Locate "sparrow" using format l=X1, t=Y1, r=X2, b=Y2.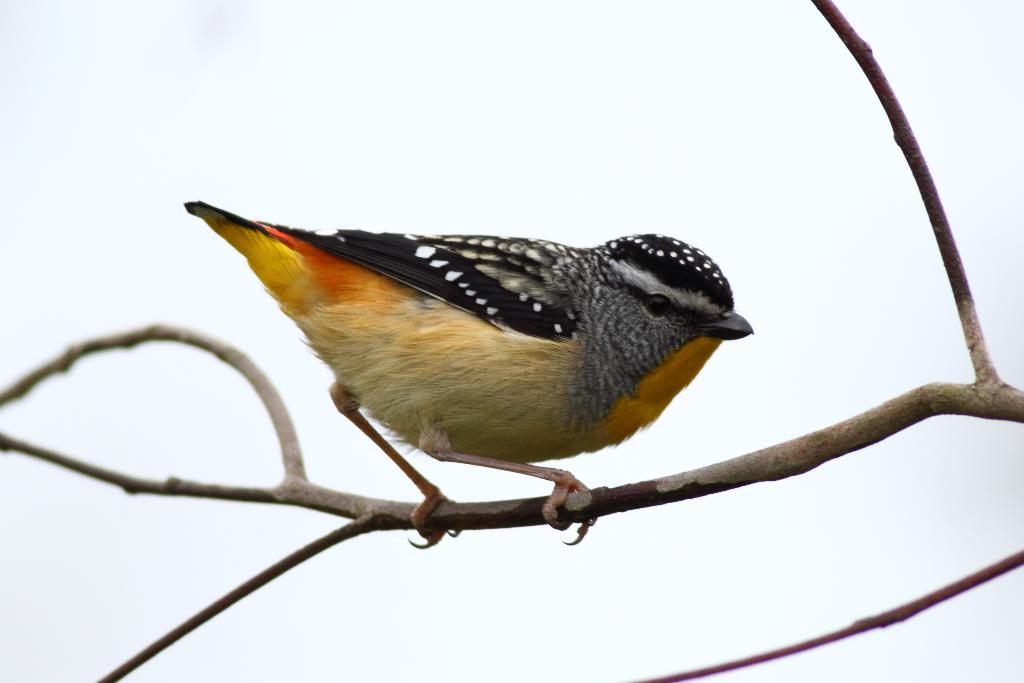
l=181, t=200, r=761, b=552.
